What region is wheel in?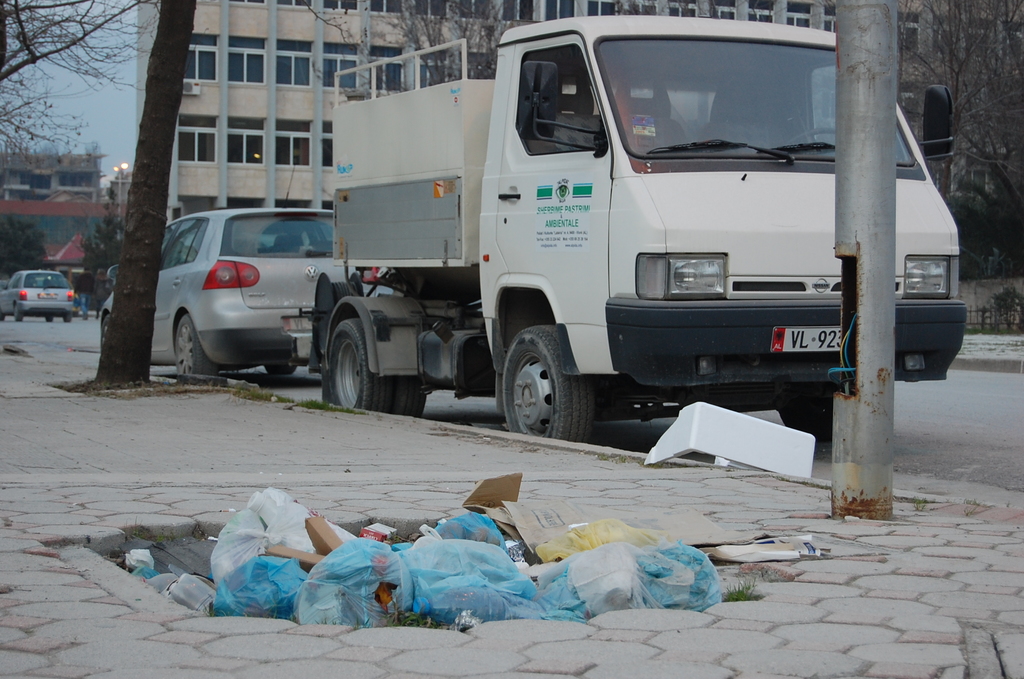
400,384,424,424.
